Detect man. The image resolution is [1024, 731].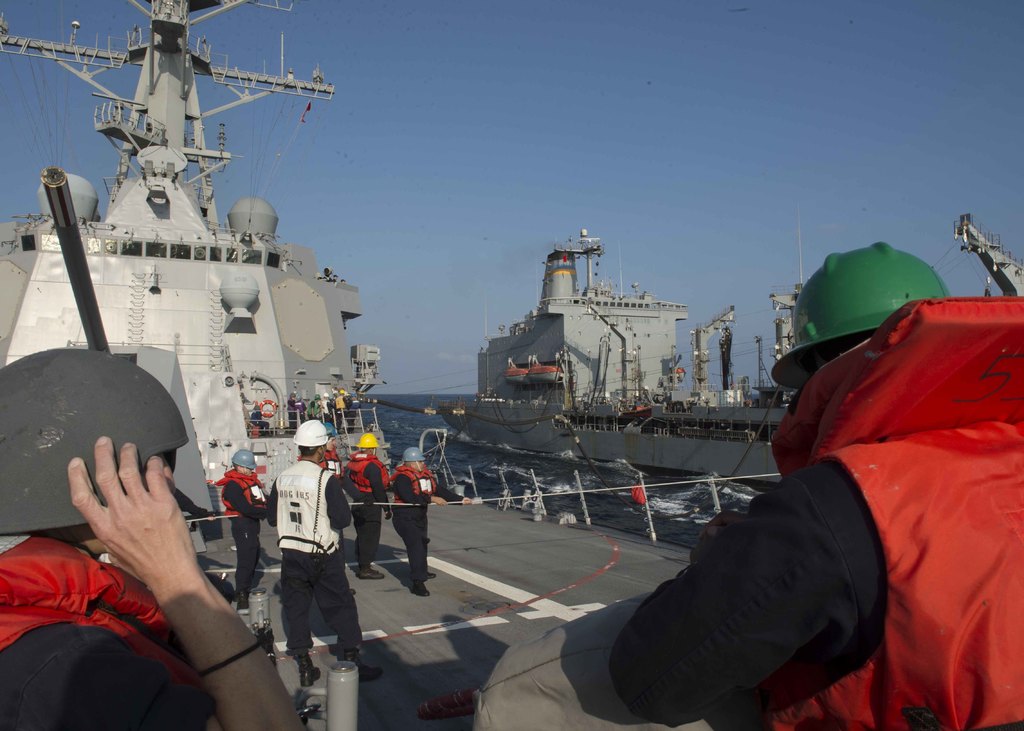
266, 419, 385, 689.
